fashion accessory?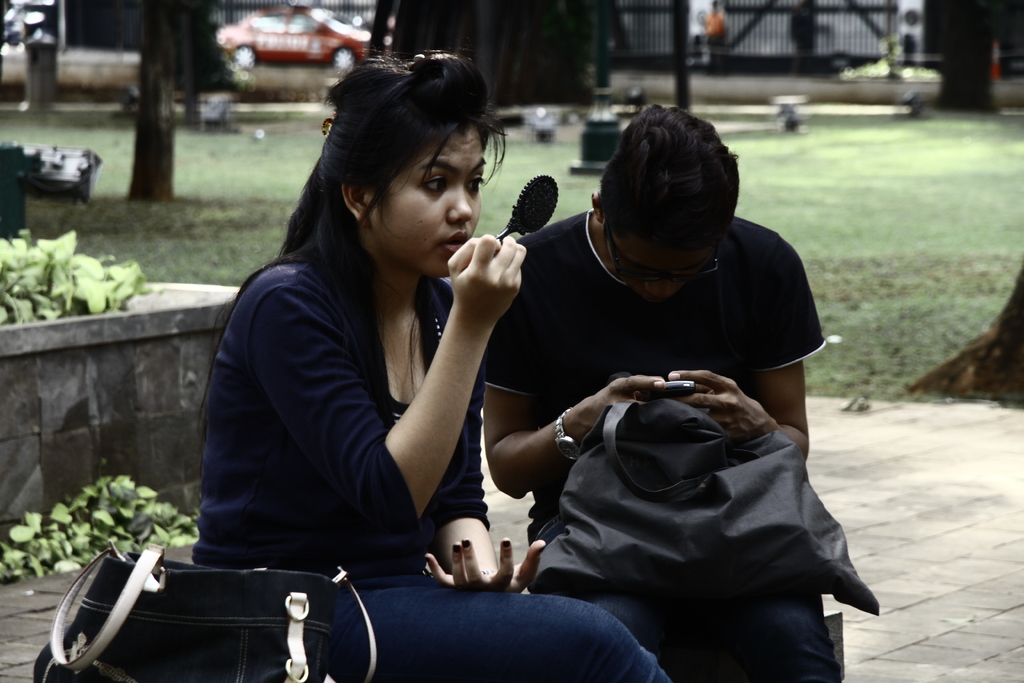
select_region(554, 407, 578, 464)
